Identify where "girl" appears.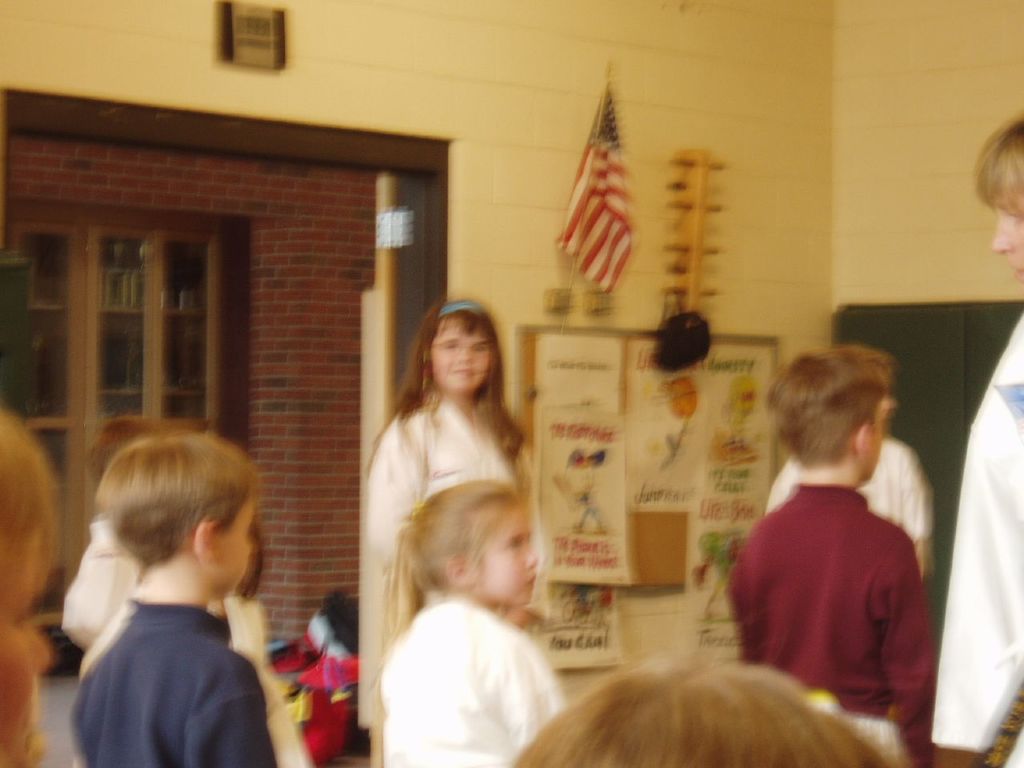
Appears at bbox=[369, 296, 551, 626].
